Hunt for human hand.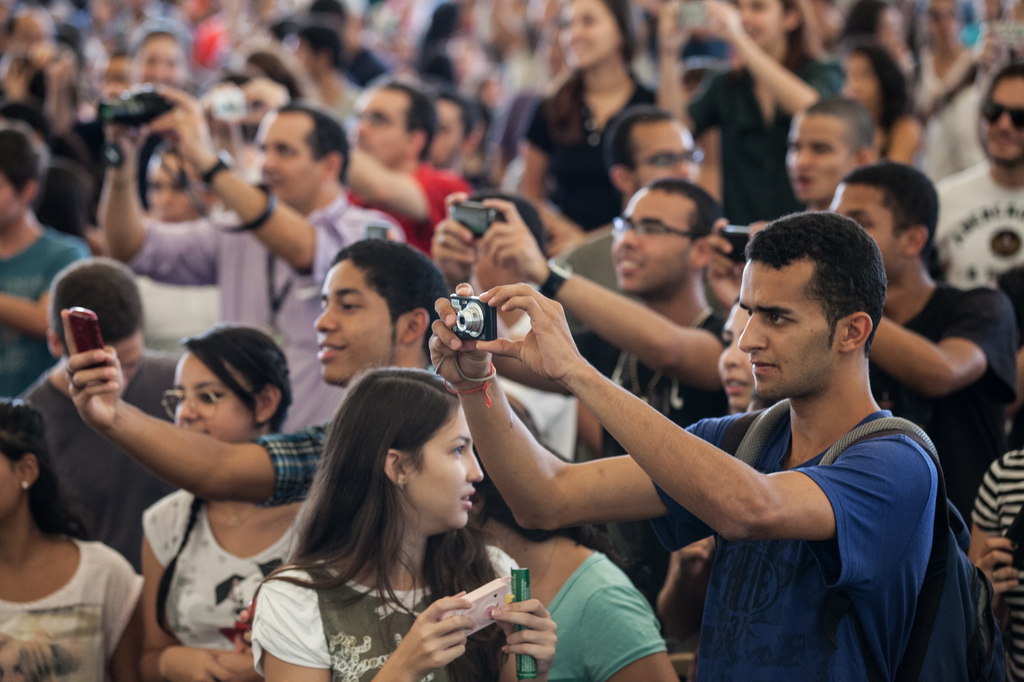
Hunted down at rect(703, 212, 746, 311).
